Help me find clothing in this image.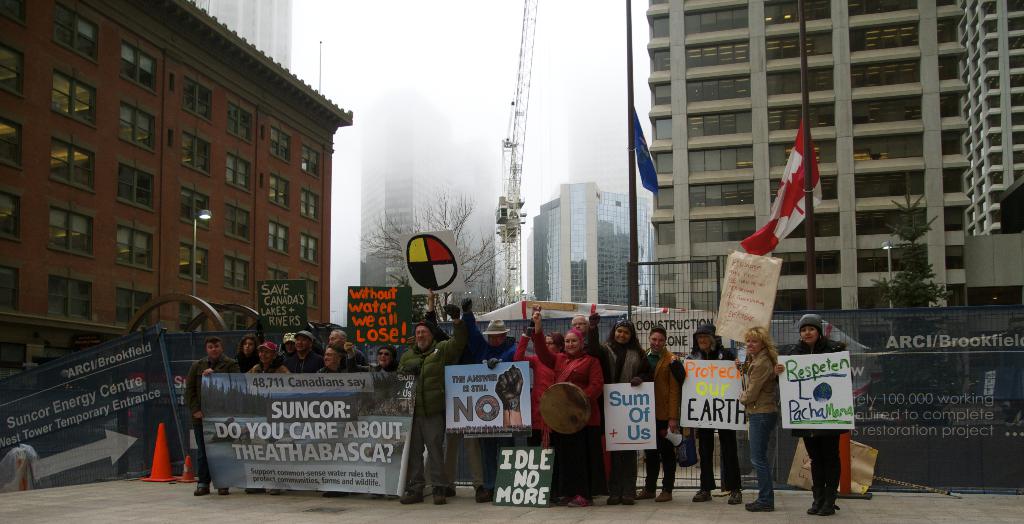
Found it: bbox=(293, 322, 330, 340).
